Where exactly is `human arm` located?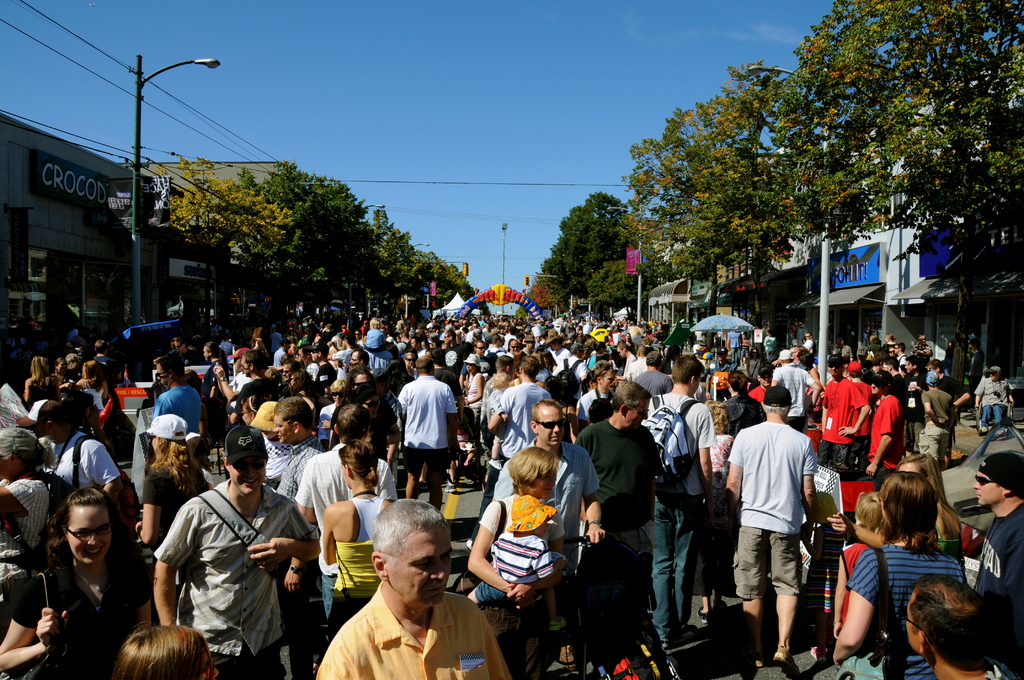
Its bounding box is bbox=(724, 441, 742, 511).
